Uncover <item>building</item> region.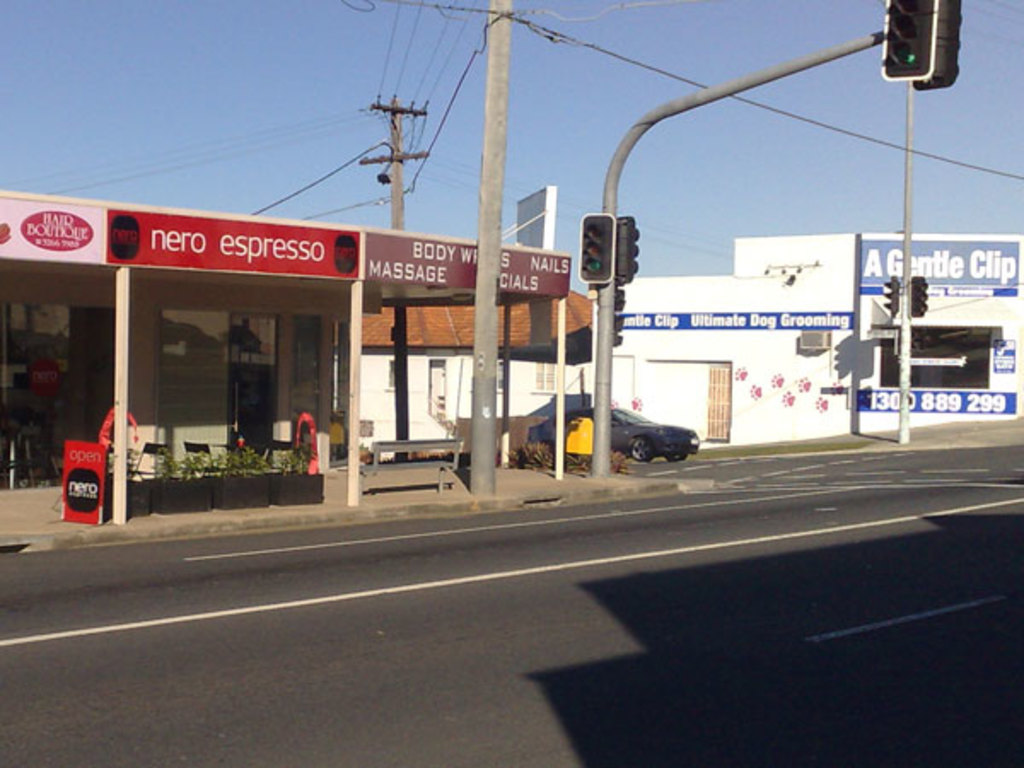
Uncovered: bbox=(0, 188, 573, 495).
